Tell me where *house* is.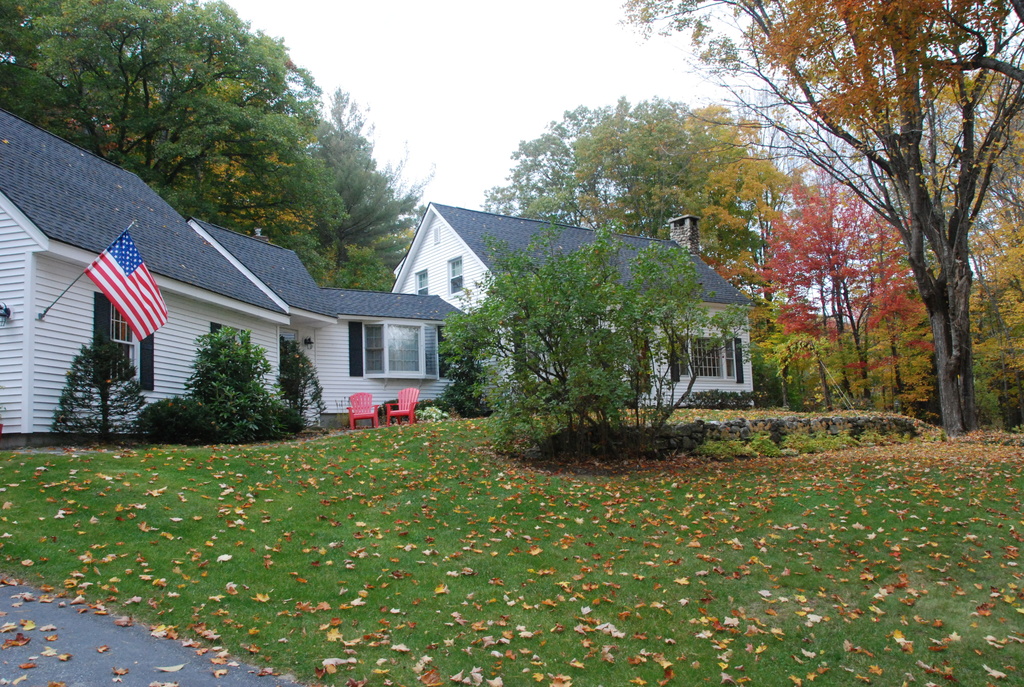
*house* is at Rect(396, 187, 767, 409).
